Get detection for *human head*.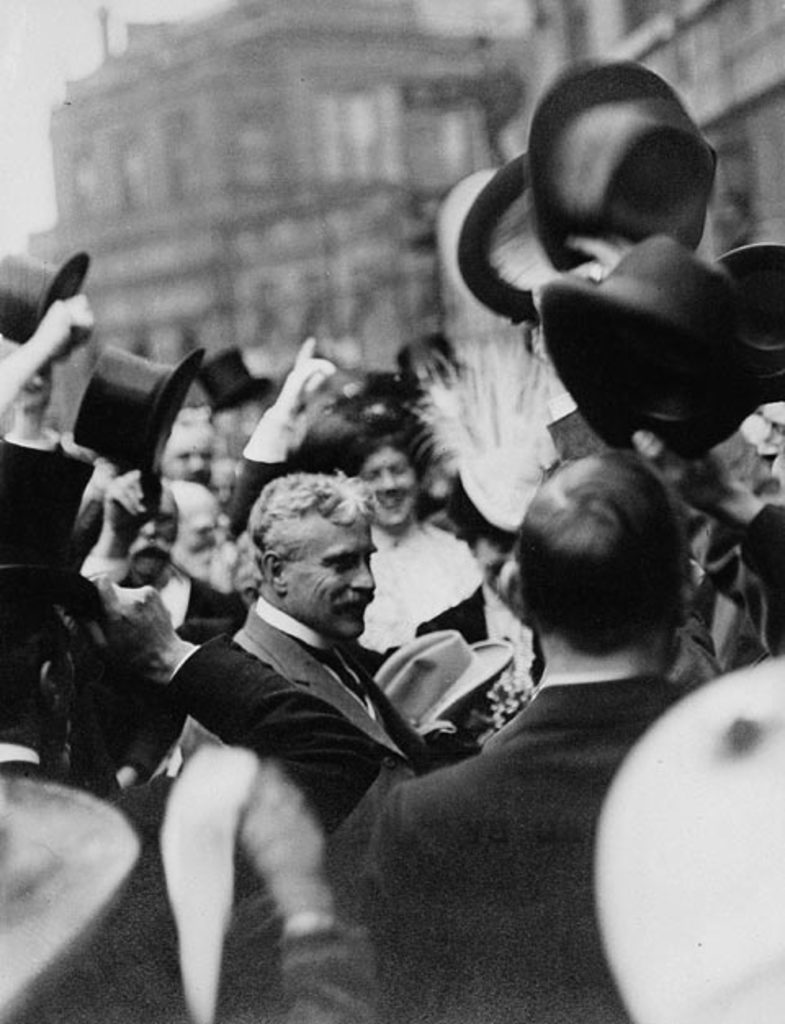
Detection: {"left": 0, "top": 594, "right": 87, "bottom": 756}.
